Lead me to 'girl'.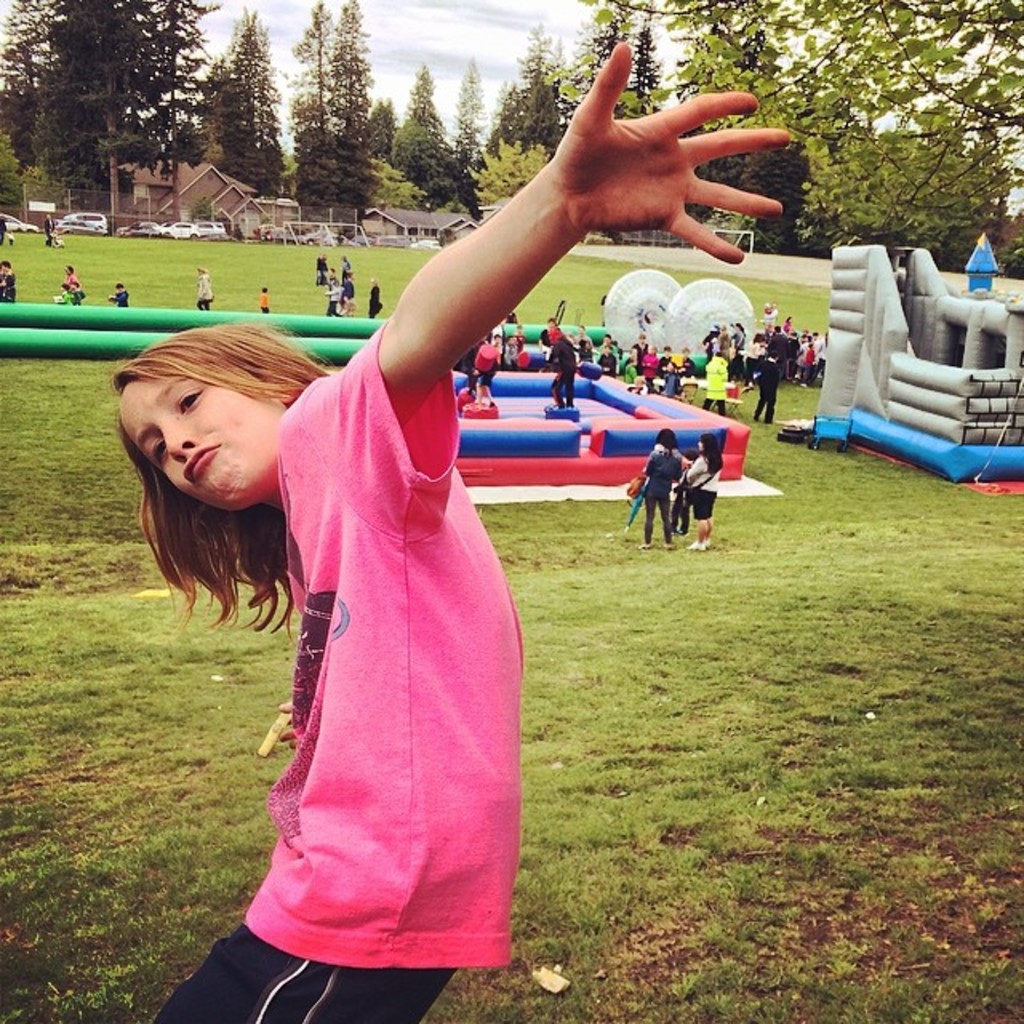
Lead to crop(123, 51, 789, 1022).
